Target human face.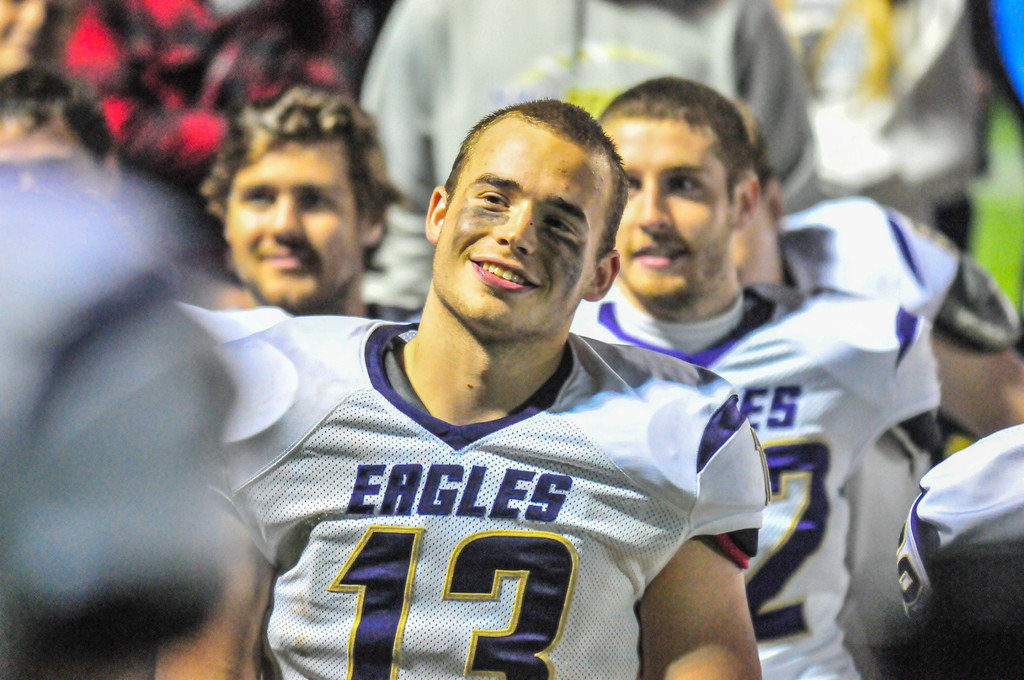
Target region: BBox(435, 120, 597, 332).
